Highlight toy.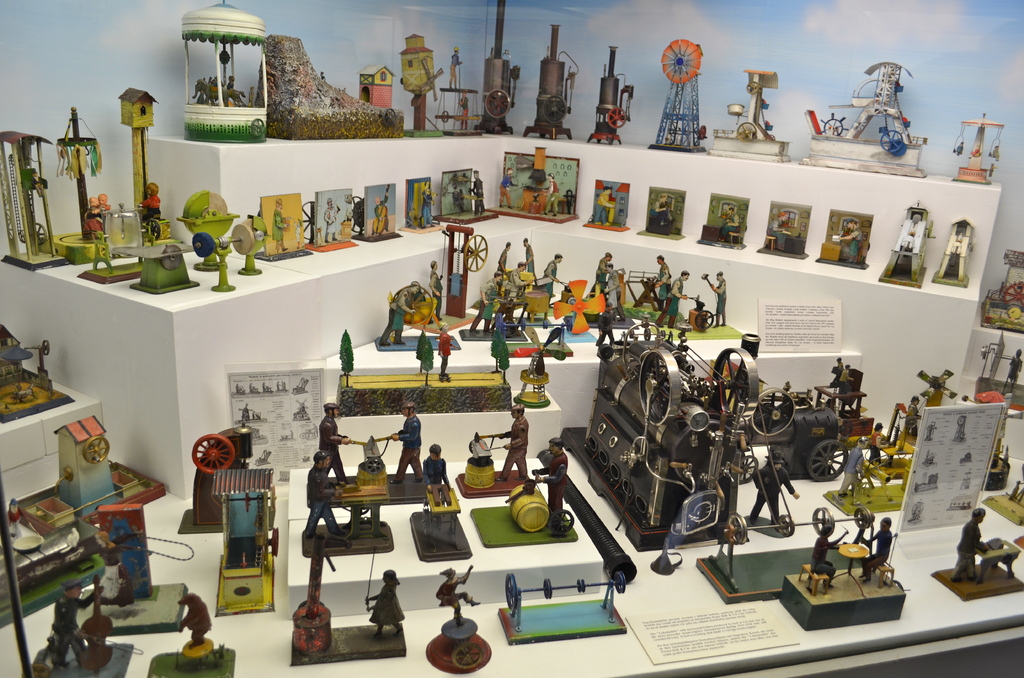
Highlighted region: [431, 44, 481, 139].
